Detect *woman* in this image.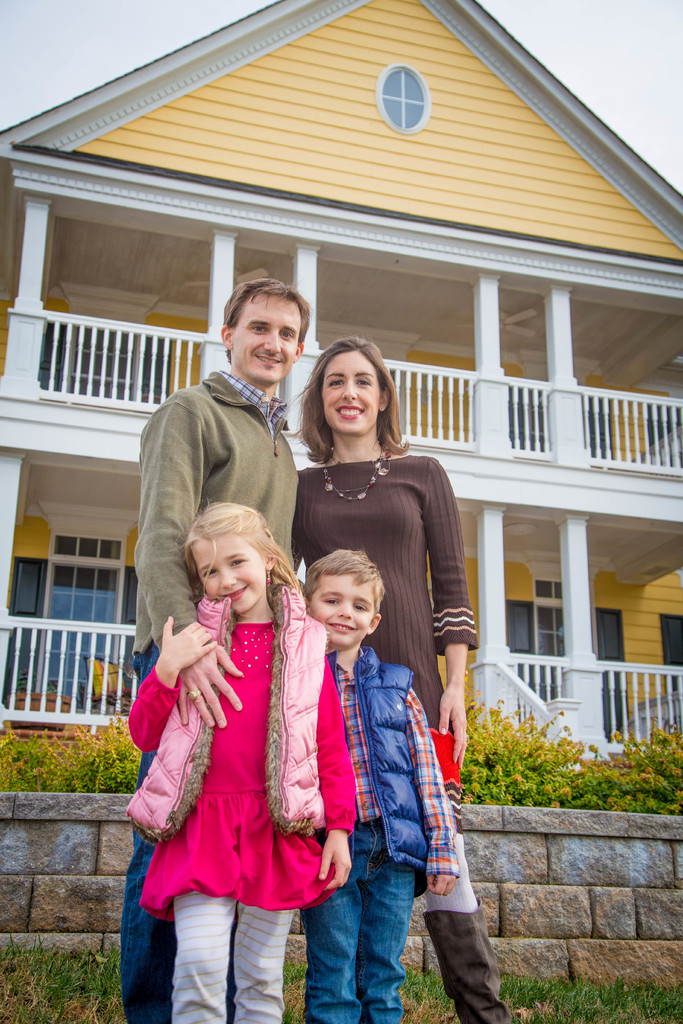
Detection: box(282, 324, 461, 970).
